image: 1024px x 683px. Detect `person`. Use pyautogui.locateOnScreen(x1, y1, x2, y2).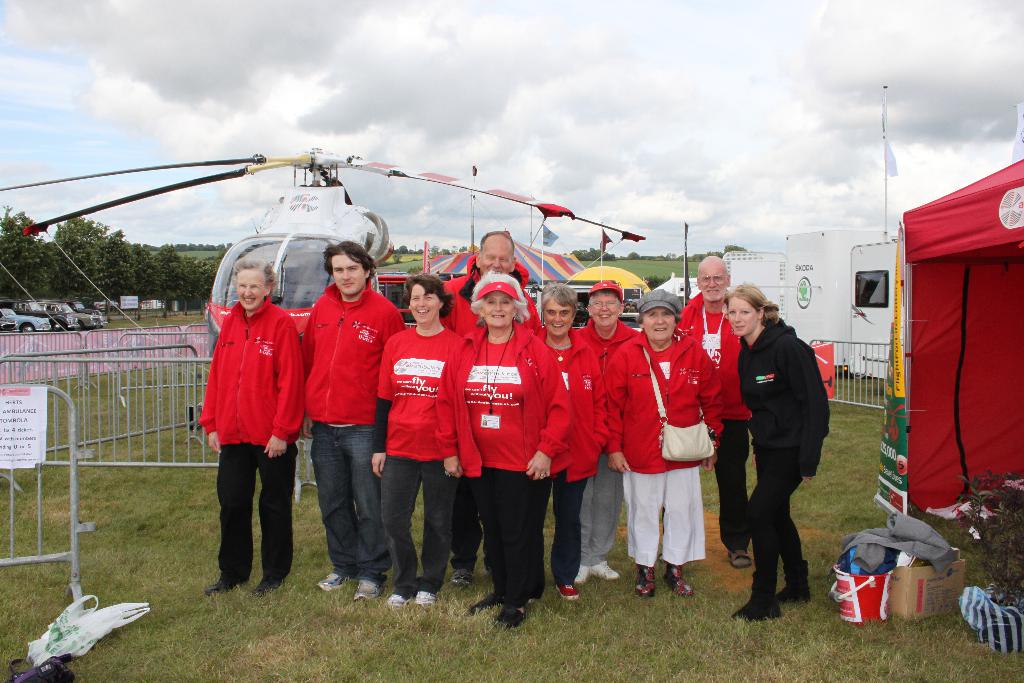
pyautogui.locateOnScreen(673, 250, 756, 570).
